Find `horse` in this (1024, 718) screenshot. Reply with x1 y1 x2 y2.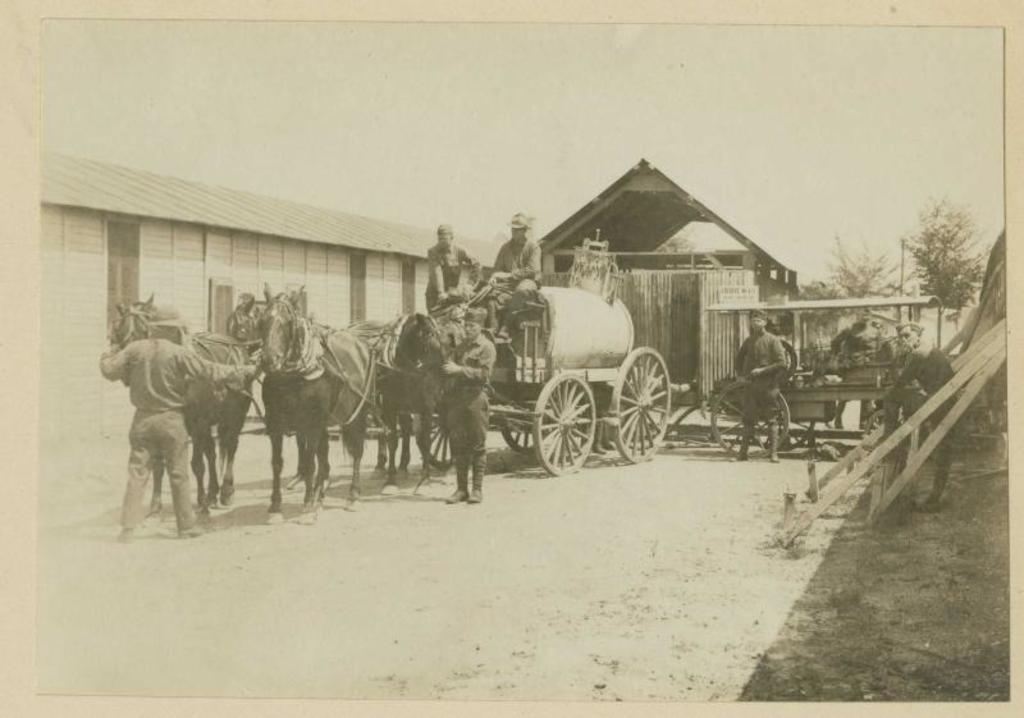
261 282 378 520.
